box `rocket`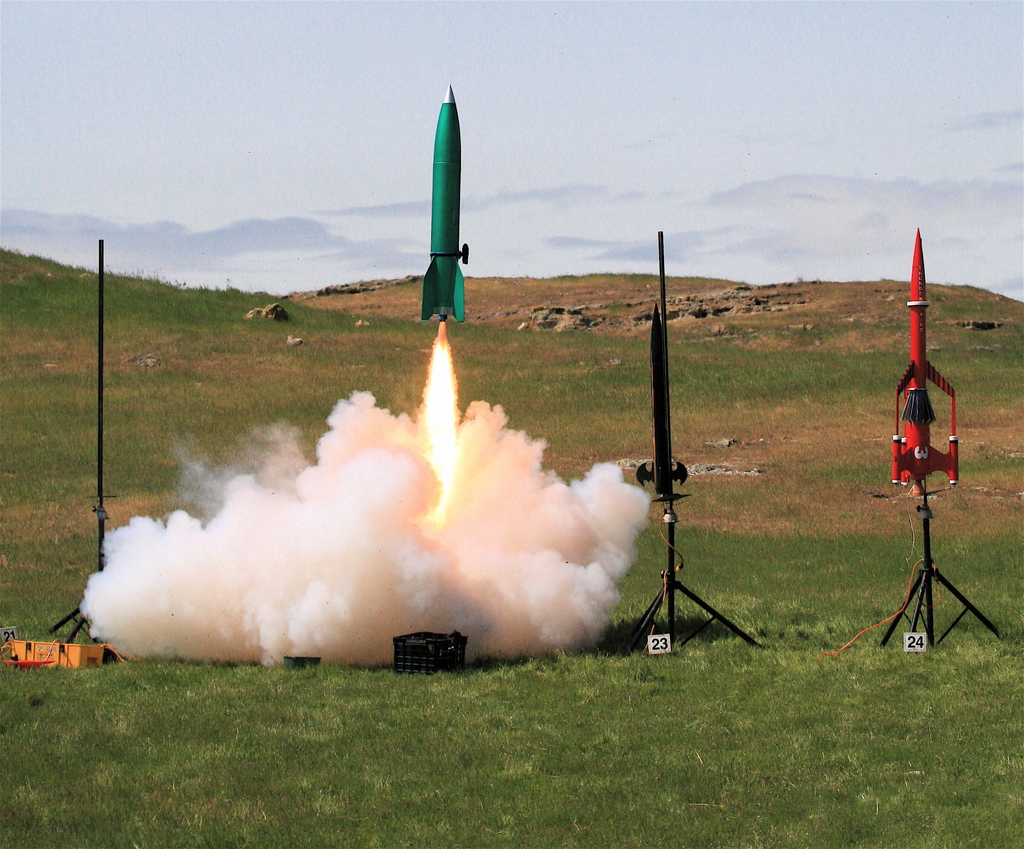
(893, 226, 959, 490)
